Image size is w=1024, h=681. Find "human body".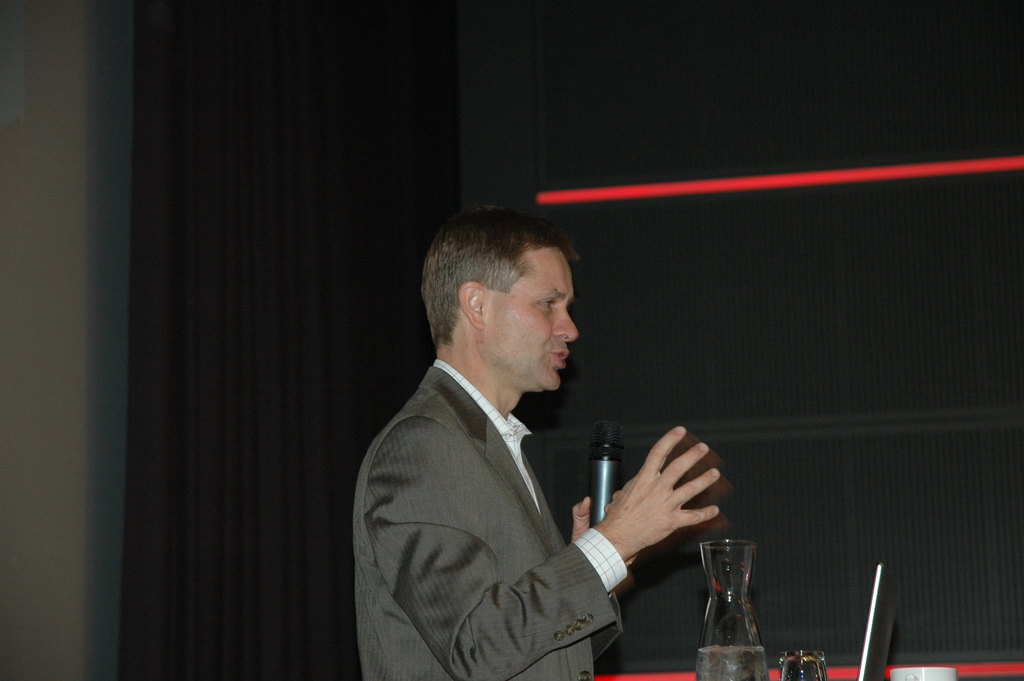
349 206 747 680.
